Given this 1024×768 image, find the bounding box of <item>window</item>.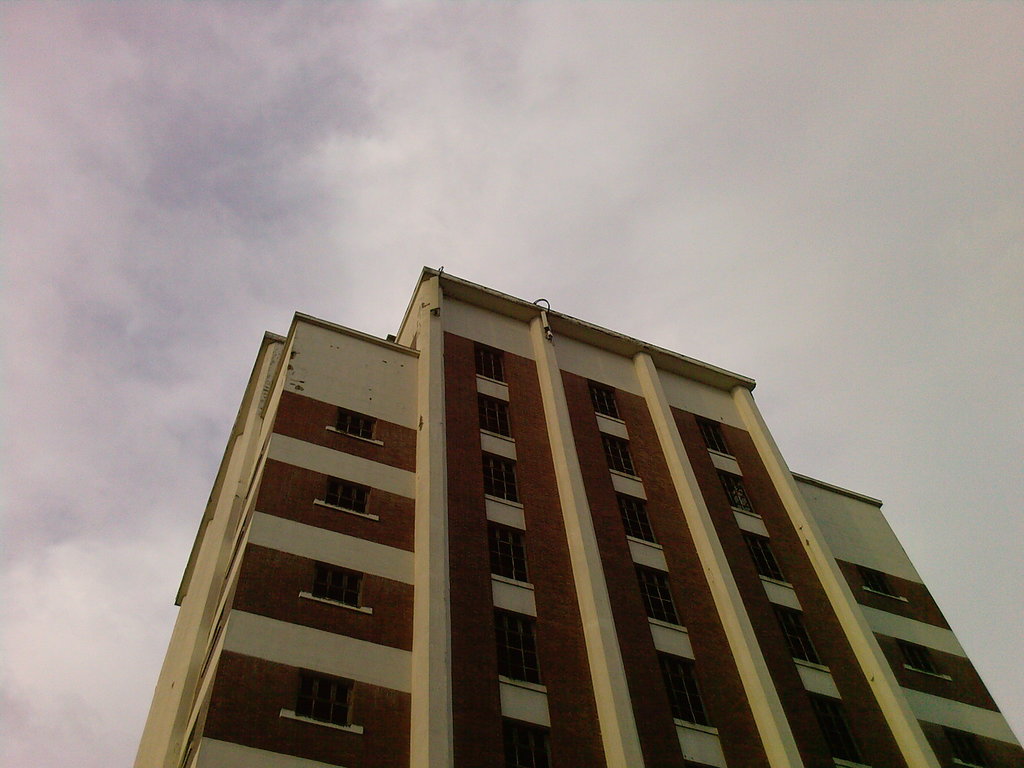
<region>943, 730, 989, 767</region>.
